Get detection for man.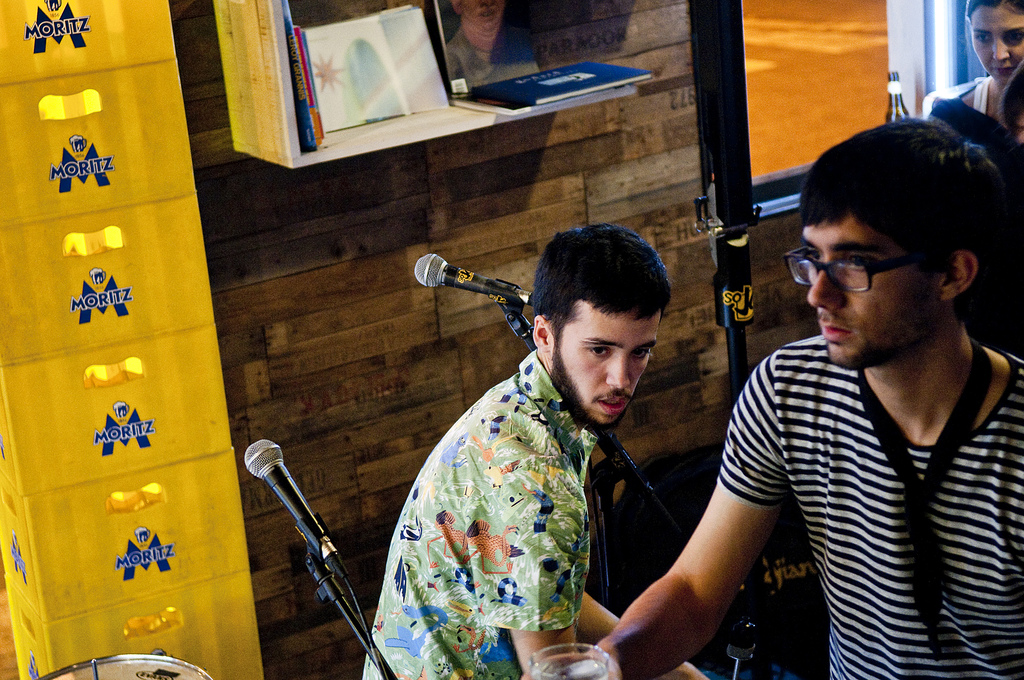
Detection: 523:118:1023:679.
